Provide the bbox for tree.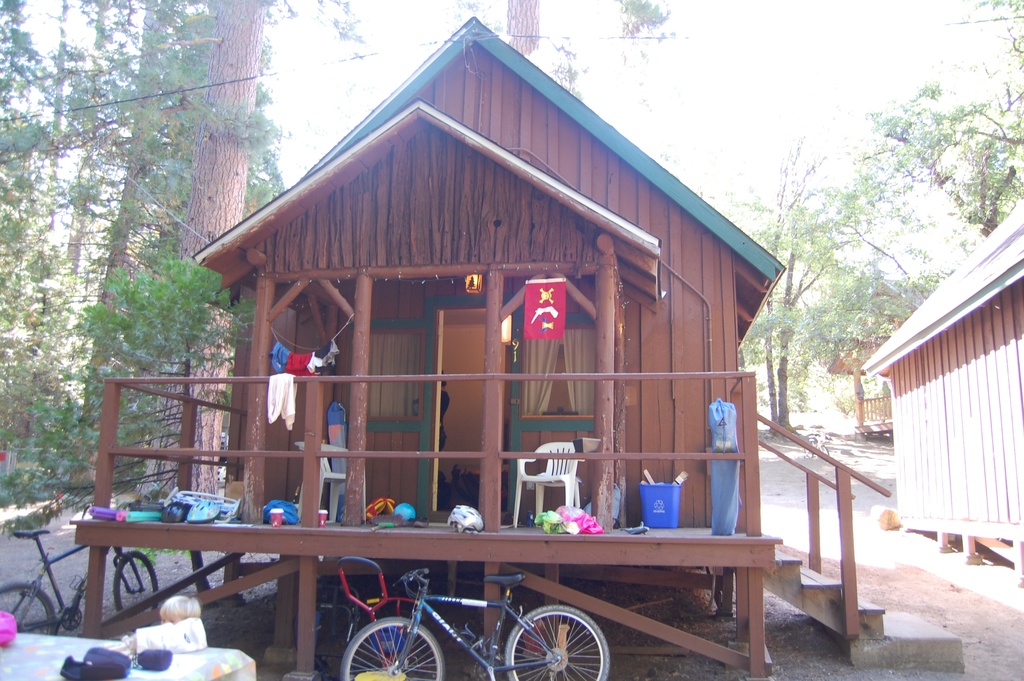
BBox(703, 117, 904, 464).
